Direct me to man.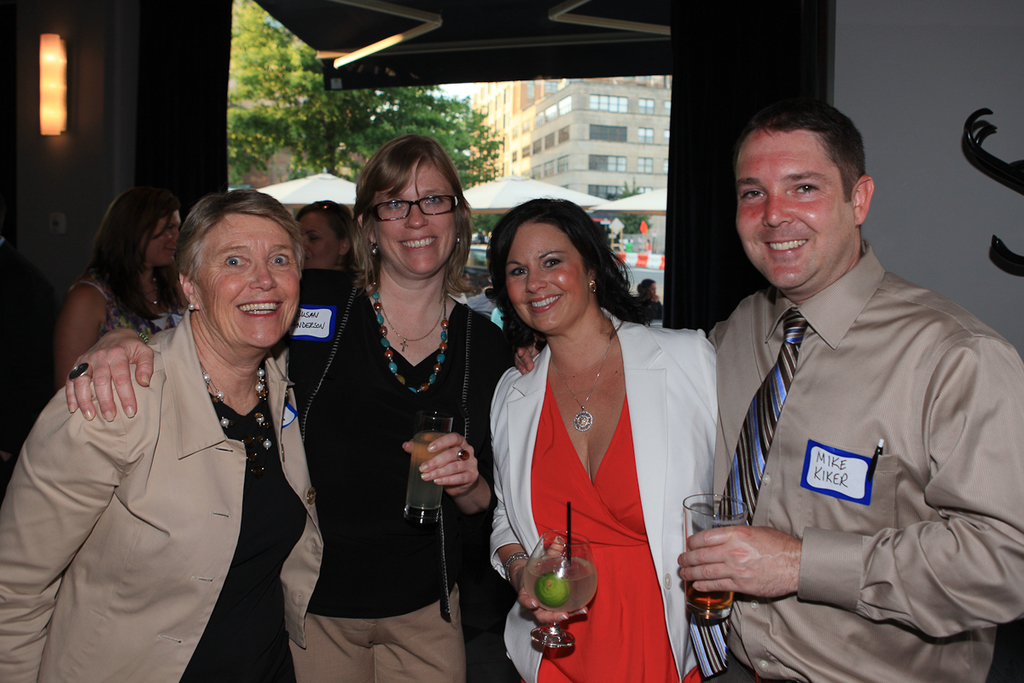
Direction: rect(666, 55, 992, 682).
